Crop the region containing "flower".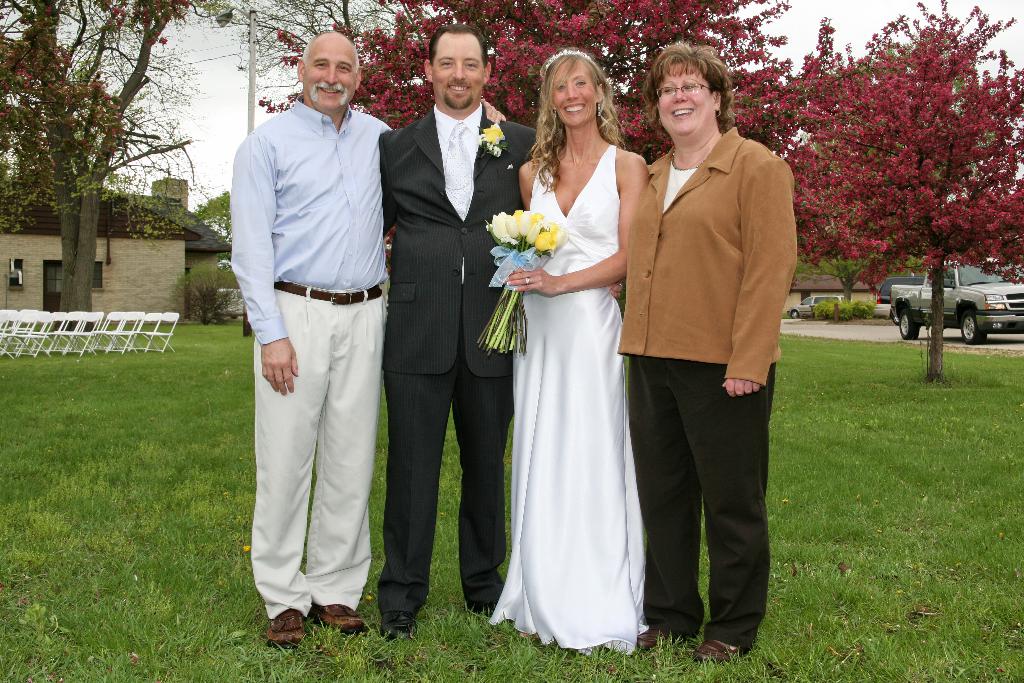
Crop region: l=489, t=204, r=561, b=366.
